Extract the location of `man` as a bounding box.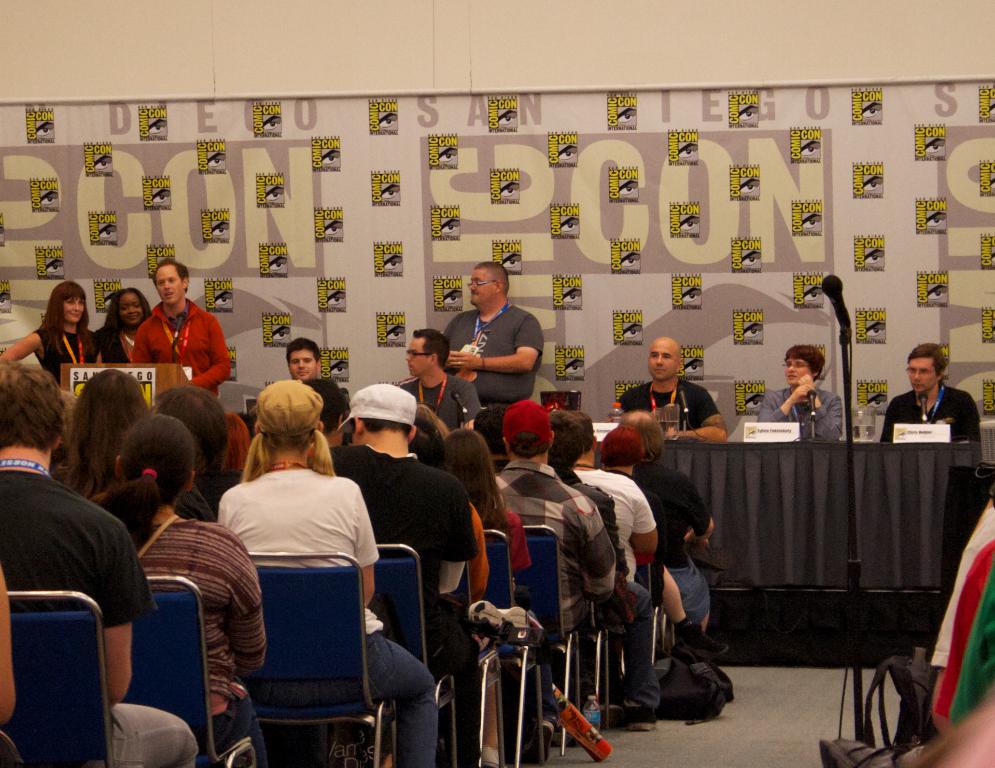
locate(0, 363, 202, 767).
